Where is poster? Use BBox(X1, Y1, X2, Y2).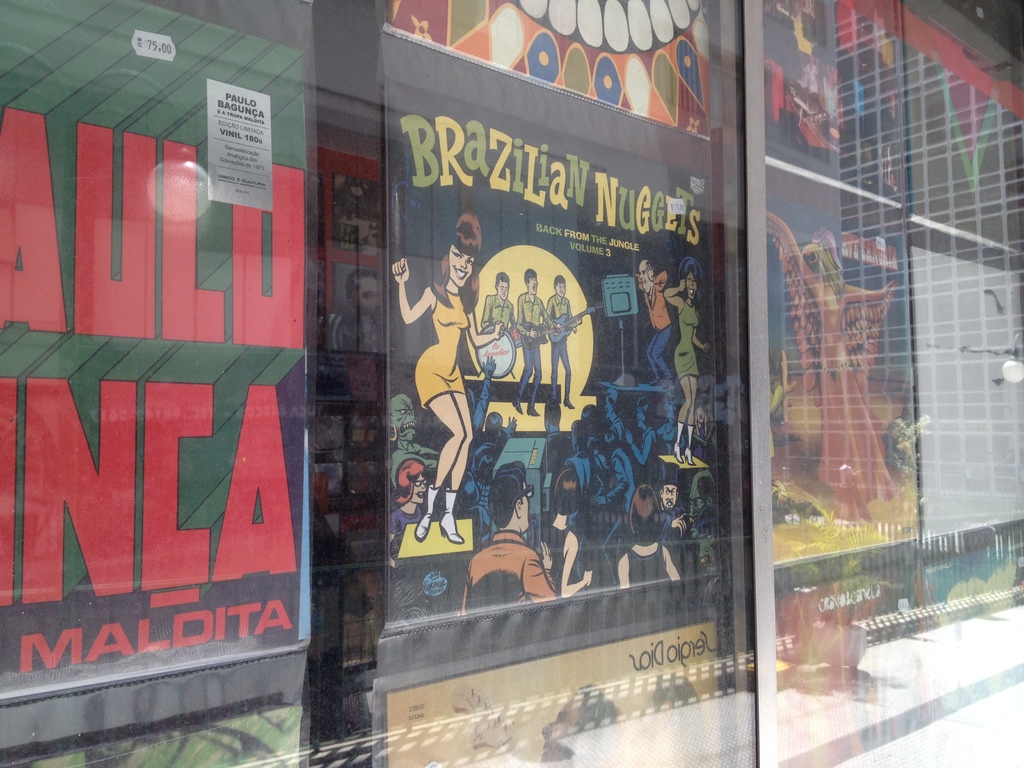
BBox(774, 529, 1023, 767).
